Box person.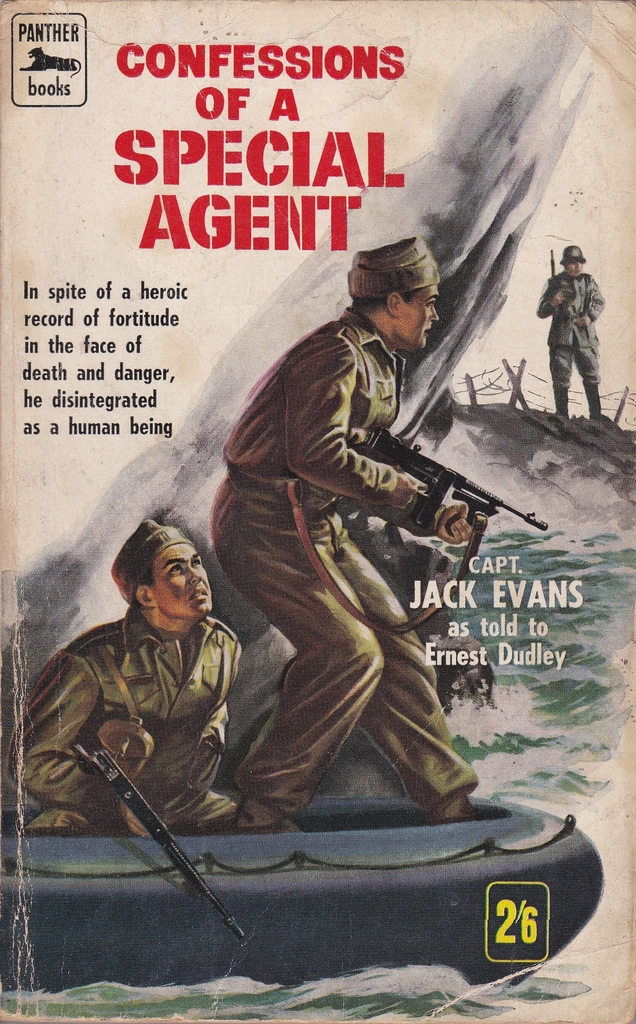
(204, 235, 466, 830).
